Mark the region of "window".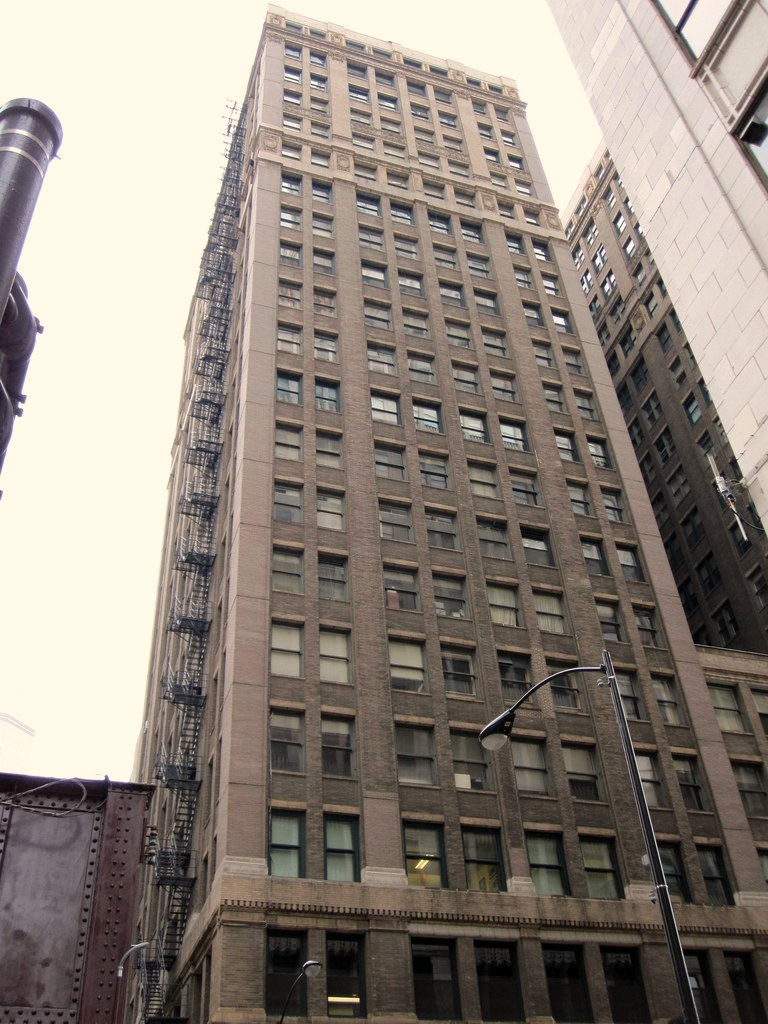
Region: detection(272, 627, 305, 683).
